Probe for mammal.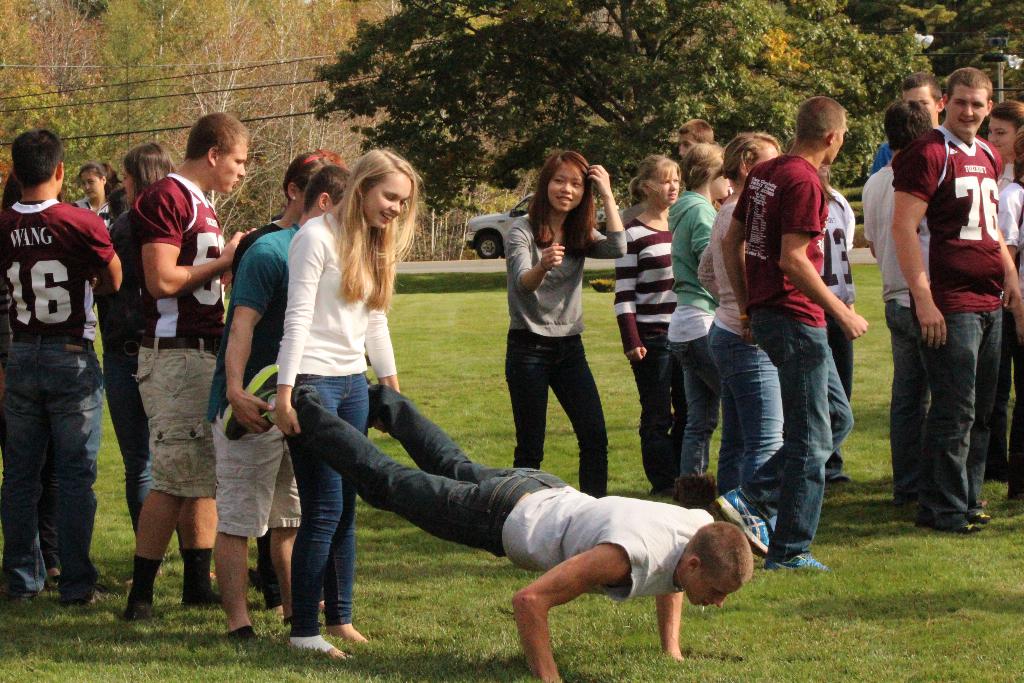
Probe result: x1=228 y1=147 x2=349 y2=619.
